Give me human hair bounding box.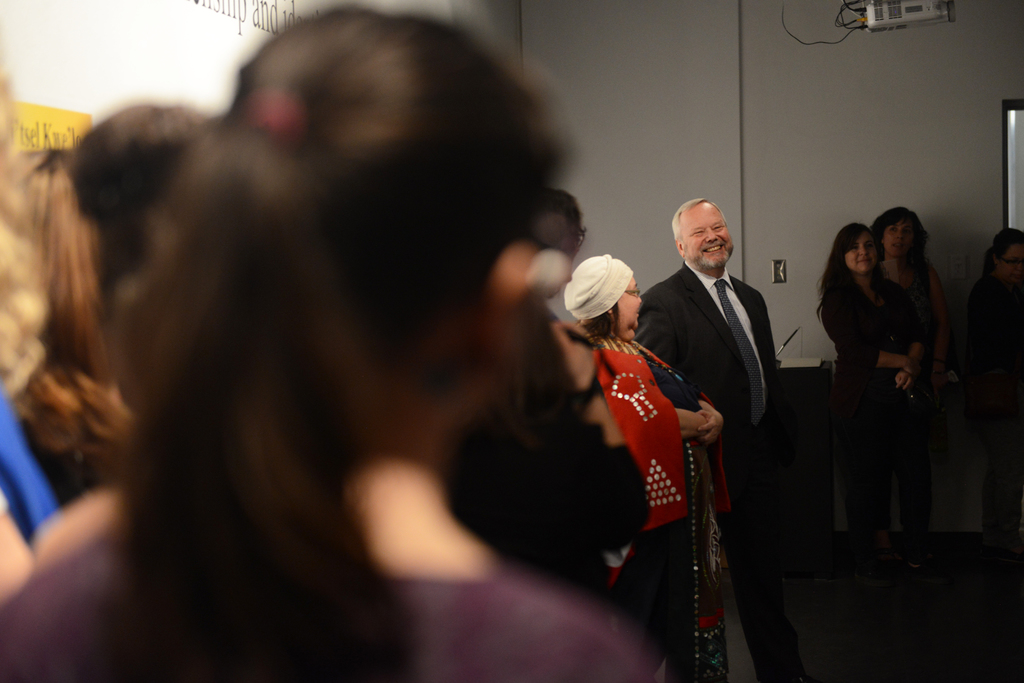
<region>866, 204, 930, 268</region>.
